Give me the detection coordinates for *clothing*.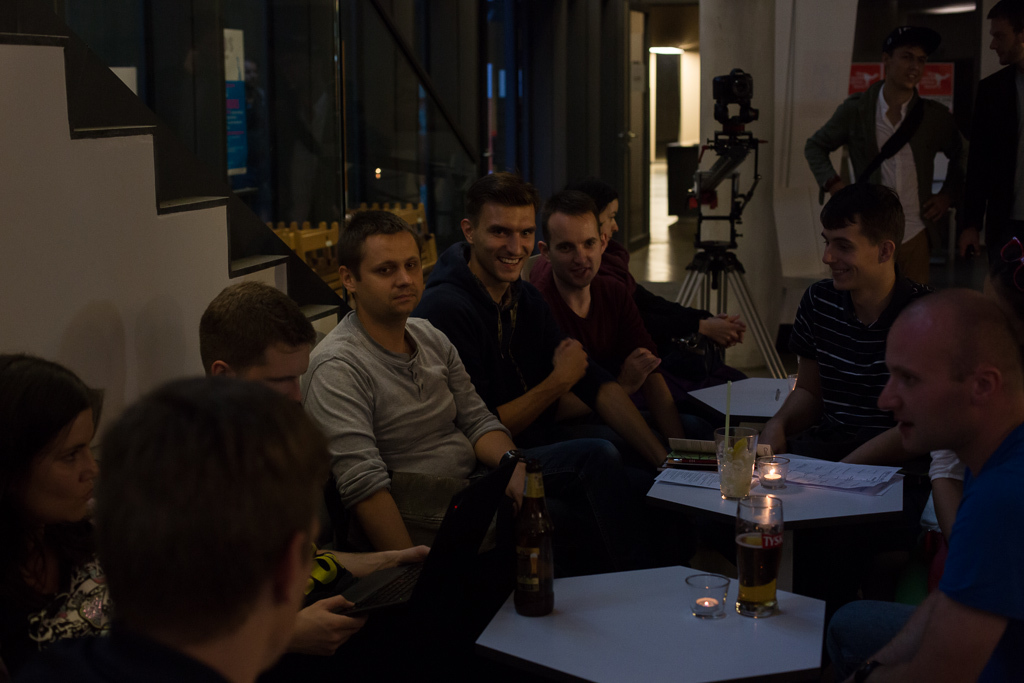
[x1=424, y1=259, x2=567, y2=451].
